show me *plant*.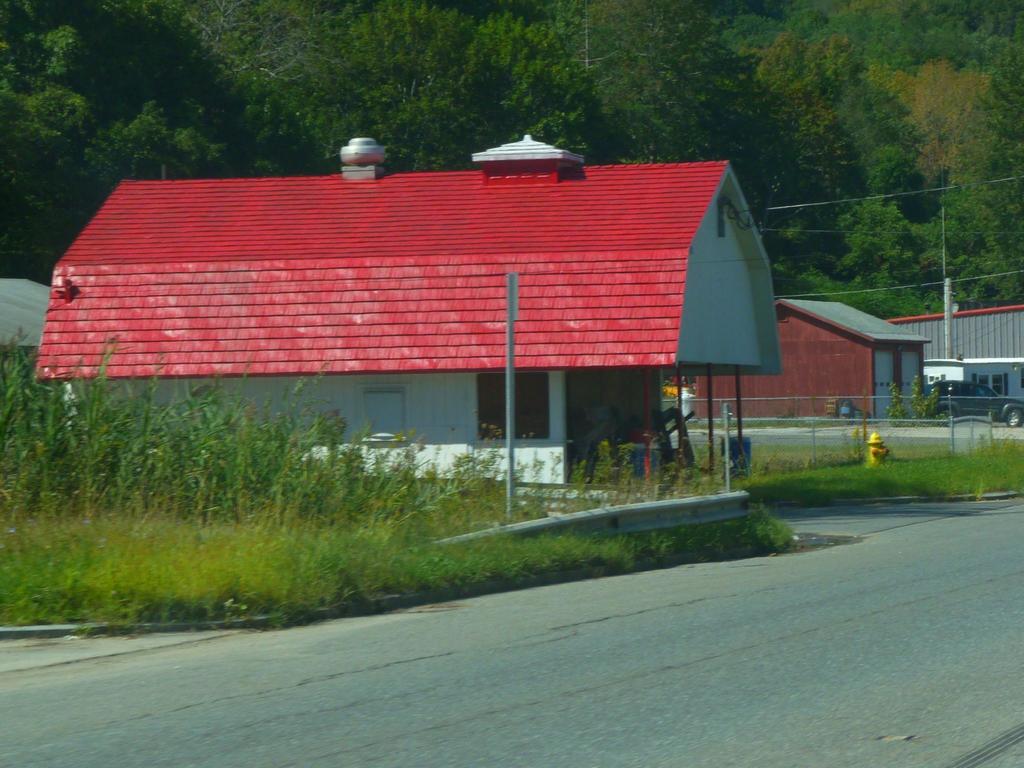
*plant* is here: (x1=929, y1=380, x2=945, y2=422).
